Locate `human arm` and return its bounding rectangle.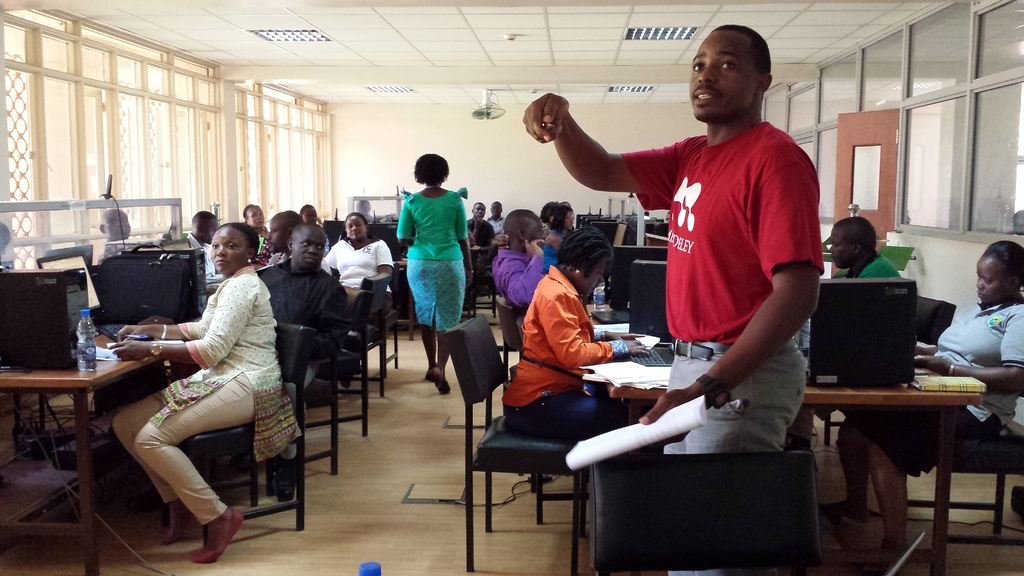
box(589, 324, 635, 344).
